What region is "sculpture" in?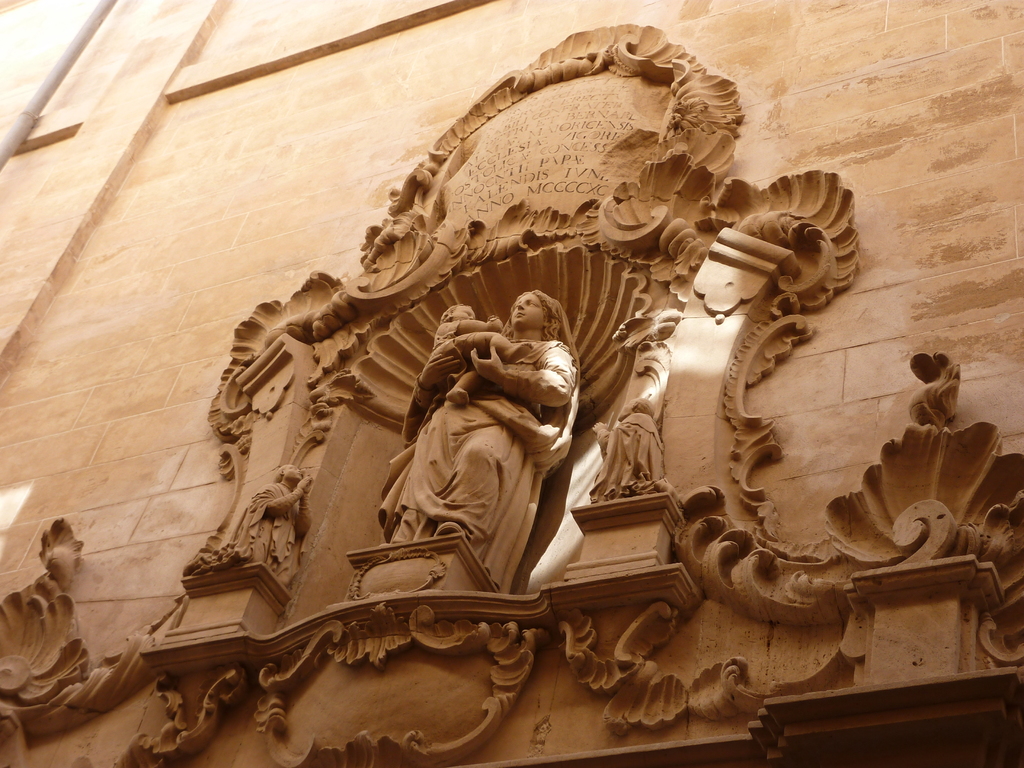
l=344, t=275, r=584, b=605.
